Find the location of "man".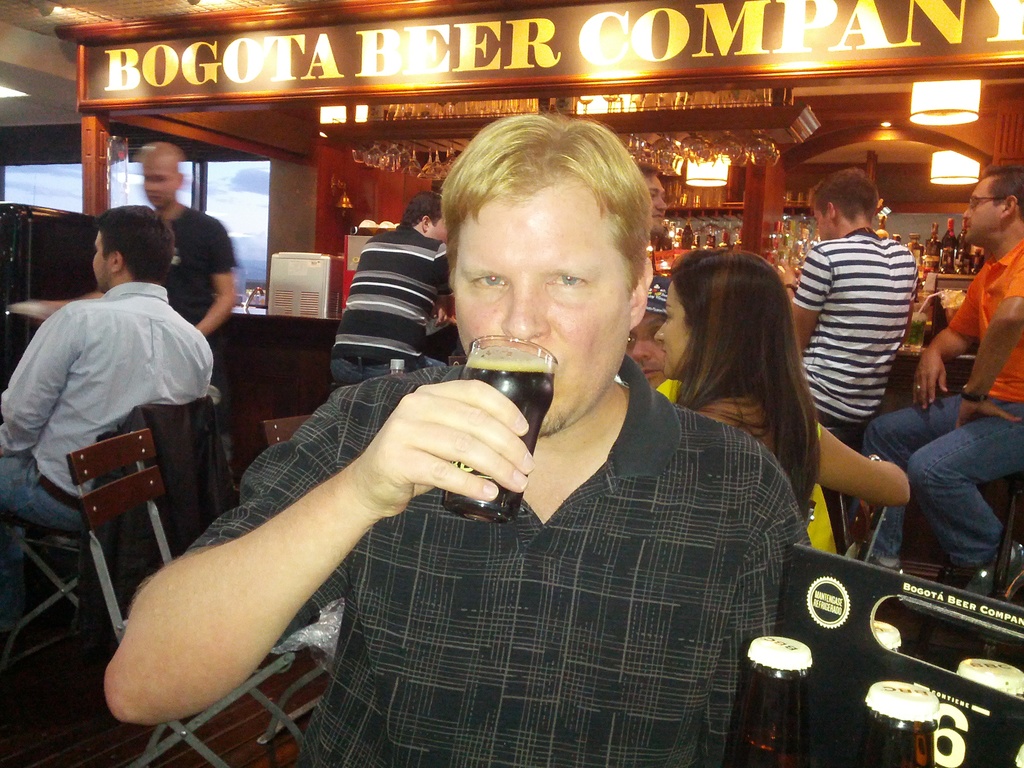
Location: [223,161,871,735].
